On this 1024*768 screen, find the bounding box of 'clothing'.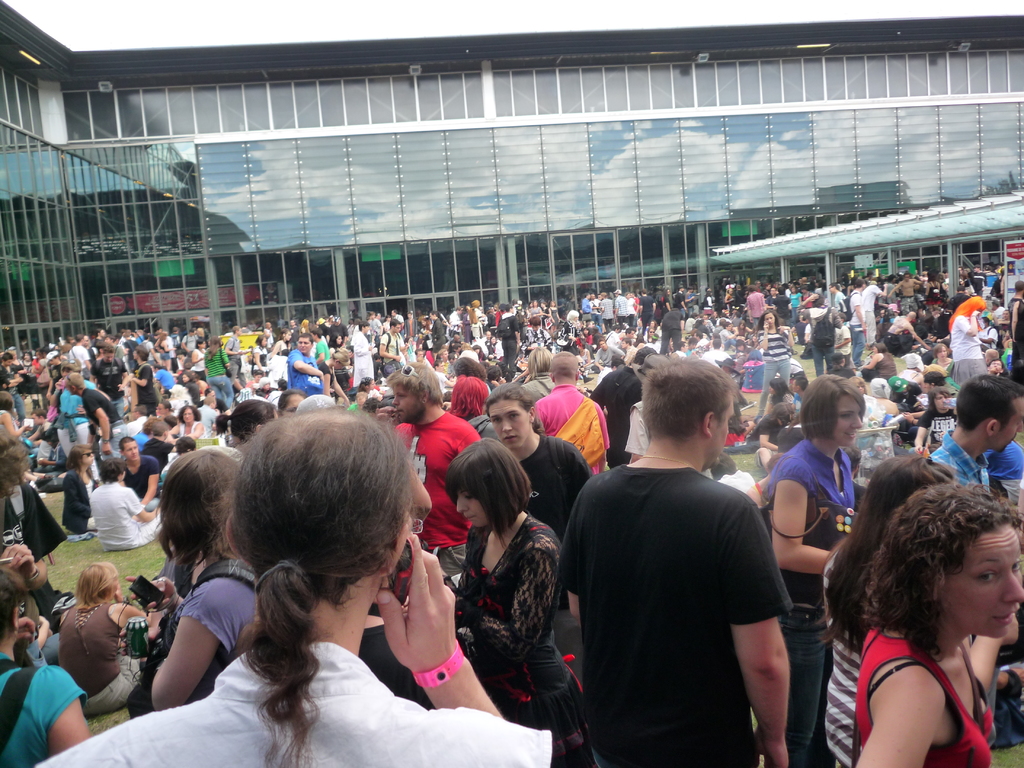
Bounding box: {"x1": 495, "y1": 308, "x2": 520, "y2": 375}.
